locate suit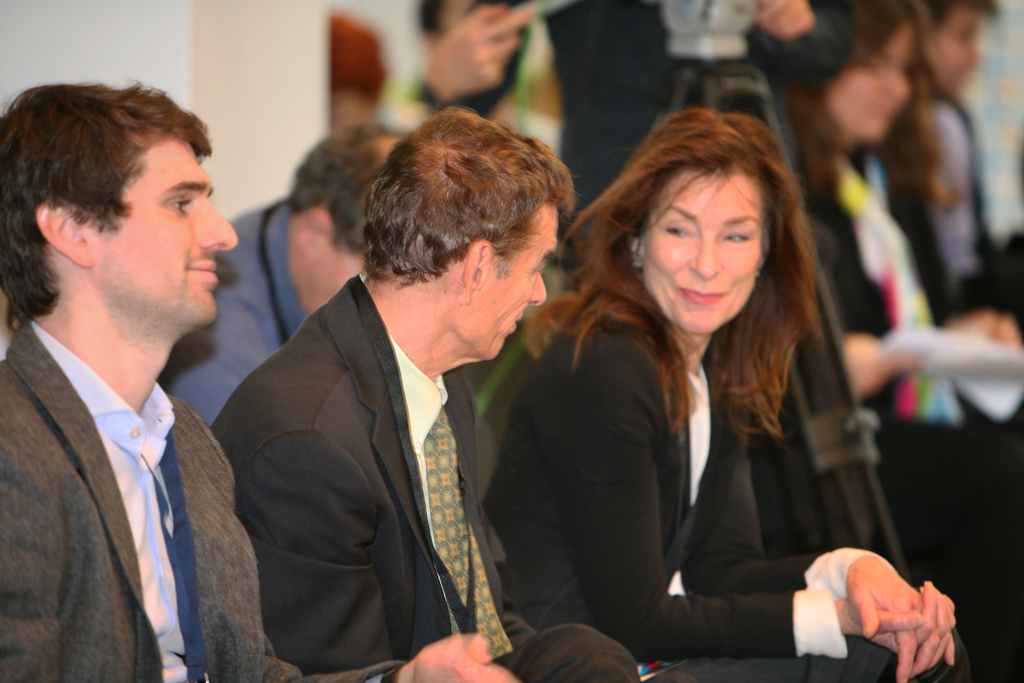
l=489, t=309, r=820, b=656
